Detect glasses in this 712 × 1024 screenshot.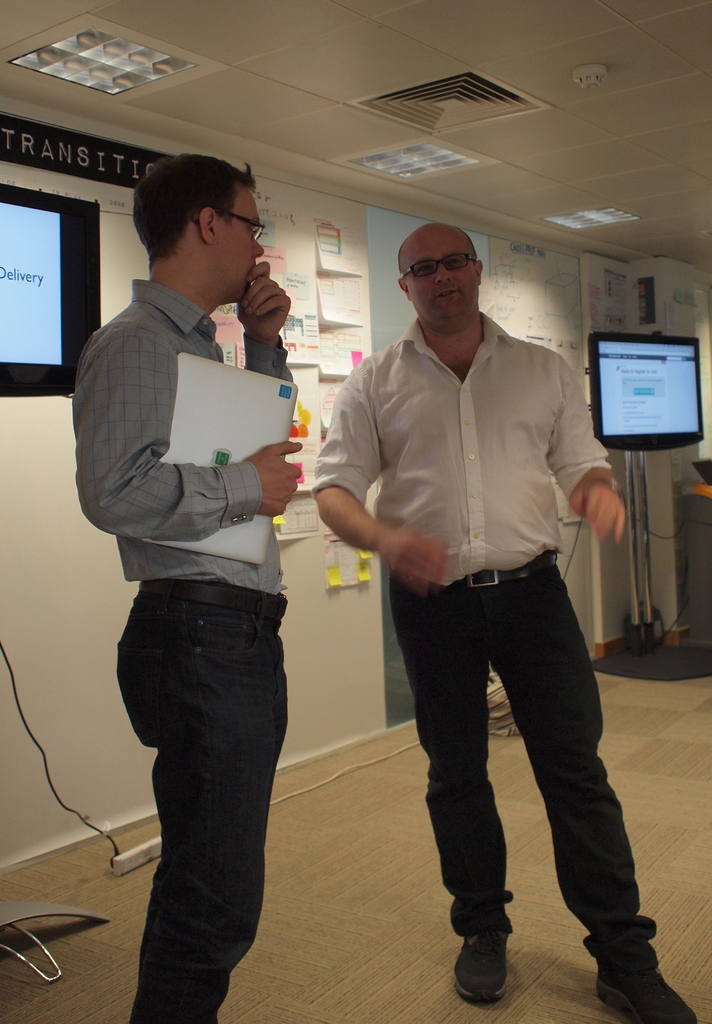
Detection: (x1=192, y1=207, x2=269, y2=248).
